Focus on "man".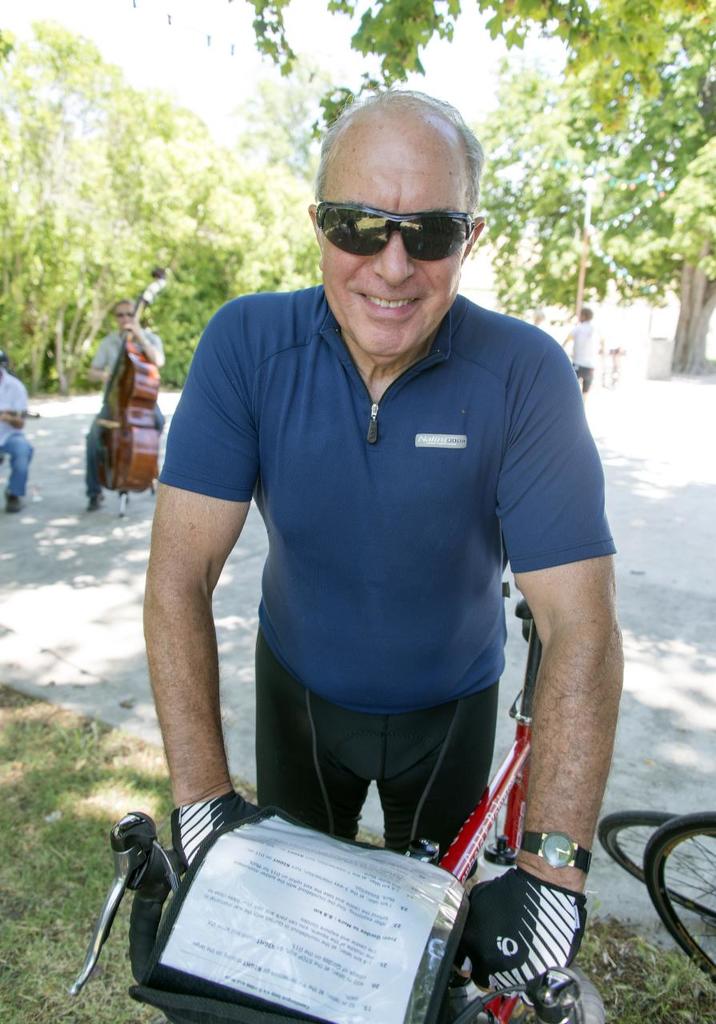
Focused at (107, 96, 627, 988).
